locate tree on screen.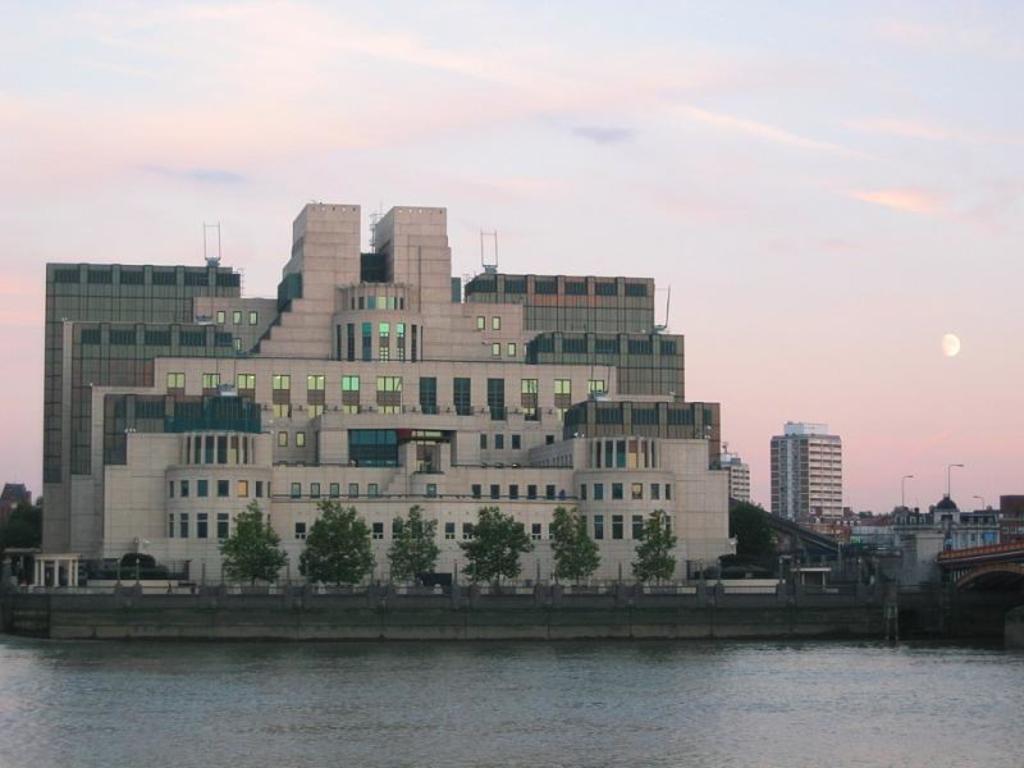
On screen at l=301, t=500, r=384, b=585.
